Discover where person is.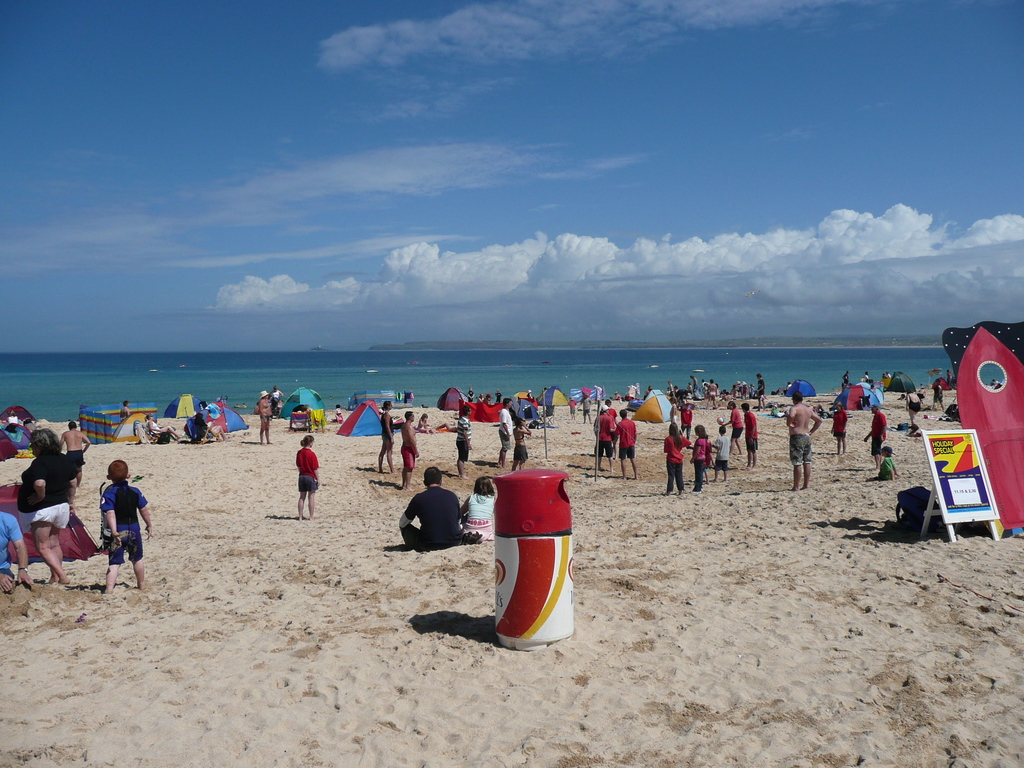
Discovered at [721,400,740,455].
